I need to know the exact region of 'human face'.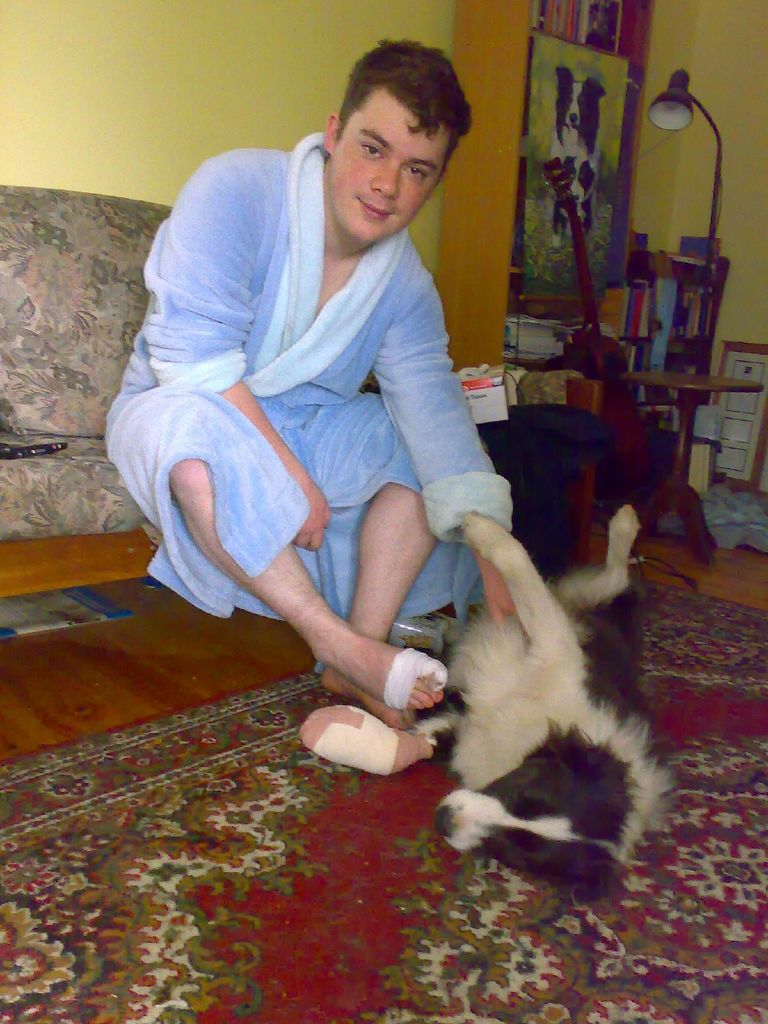
Region: pyautogui.locateOnScreen(323, 90, 447, 244).
